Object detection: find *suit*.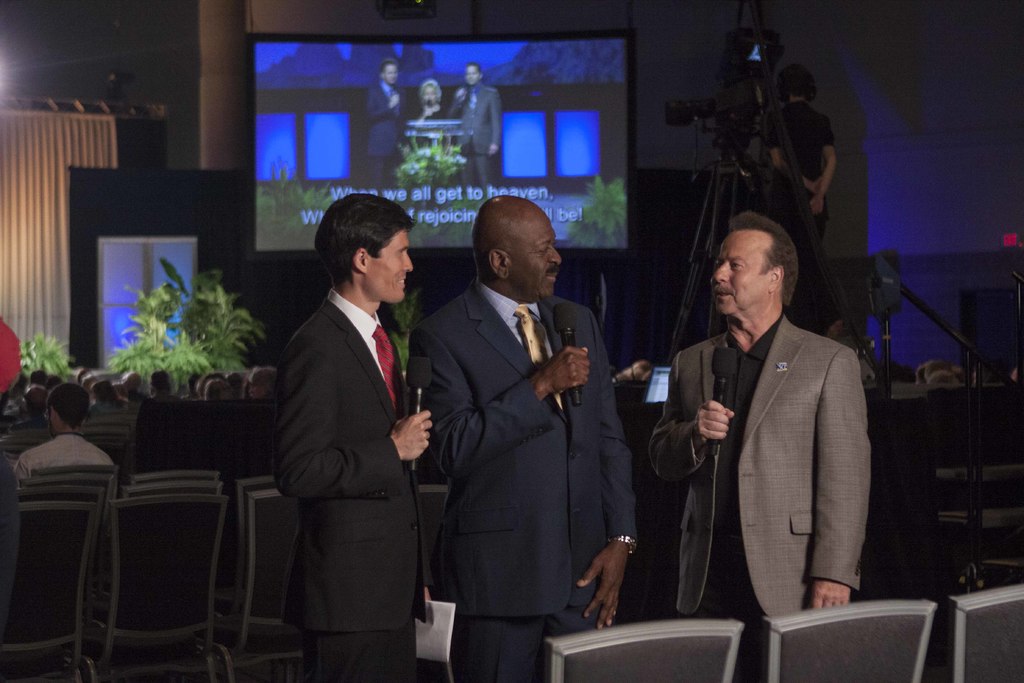
274 283 430 682.
